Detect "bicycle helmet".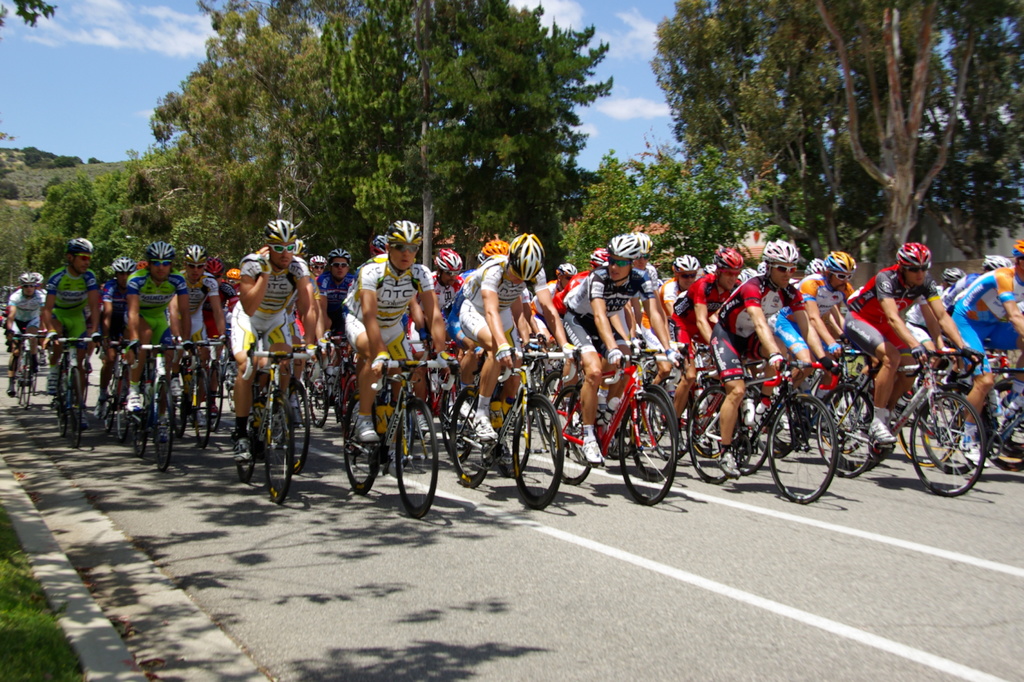
Detected at [x1=758, y1=235, x2=796, y2=267].
